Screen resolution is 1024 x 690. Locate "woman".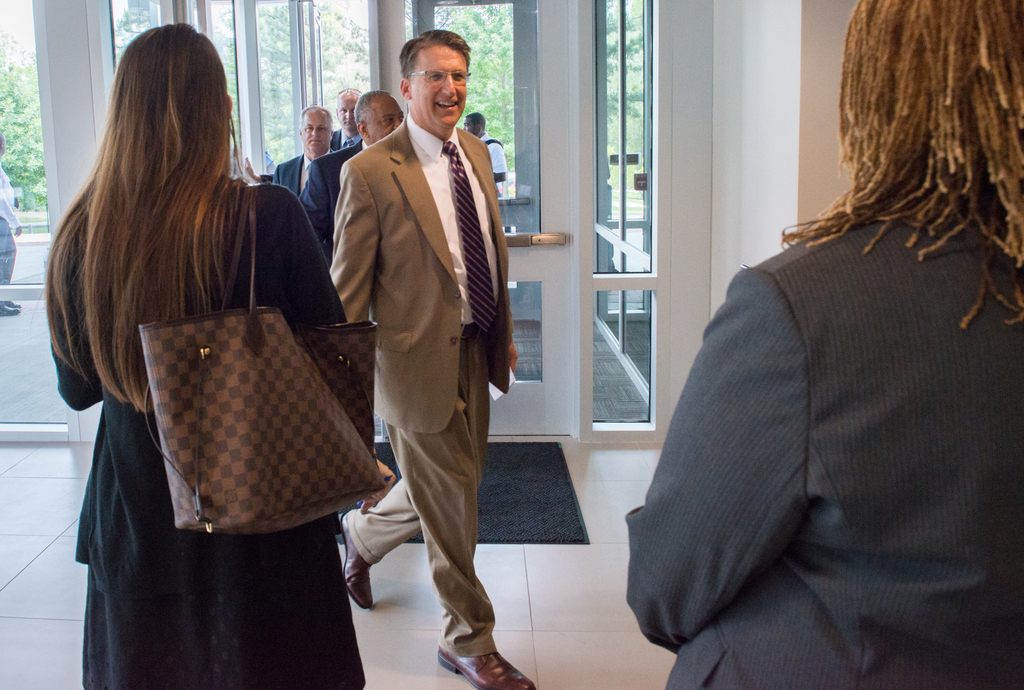
bbox=(64, 31, 406, 687).
